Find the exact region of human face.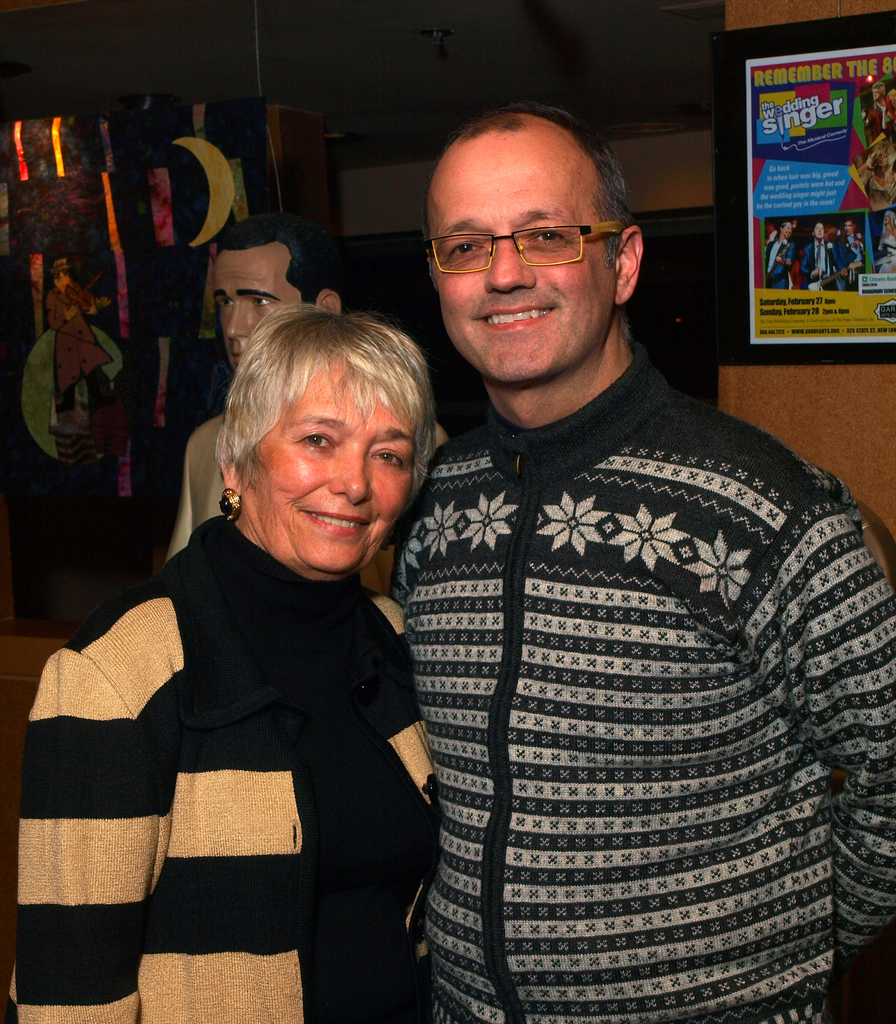
Exact region: region(777, 221, 798, 243).
